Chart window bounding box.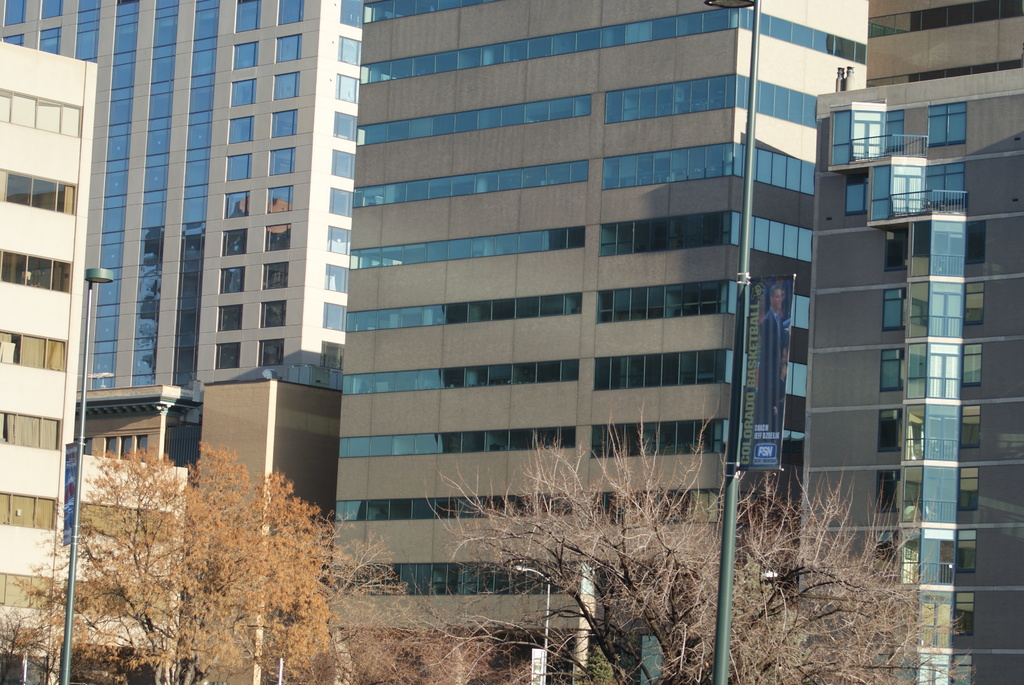
Charted: 330/559/582/604.
